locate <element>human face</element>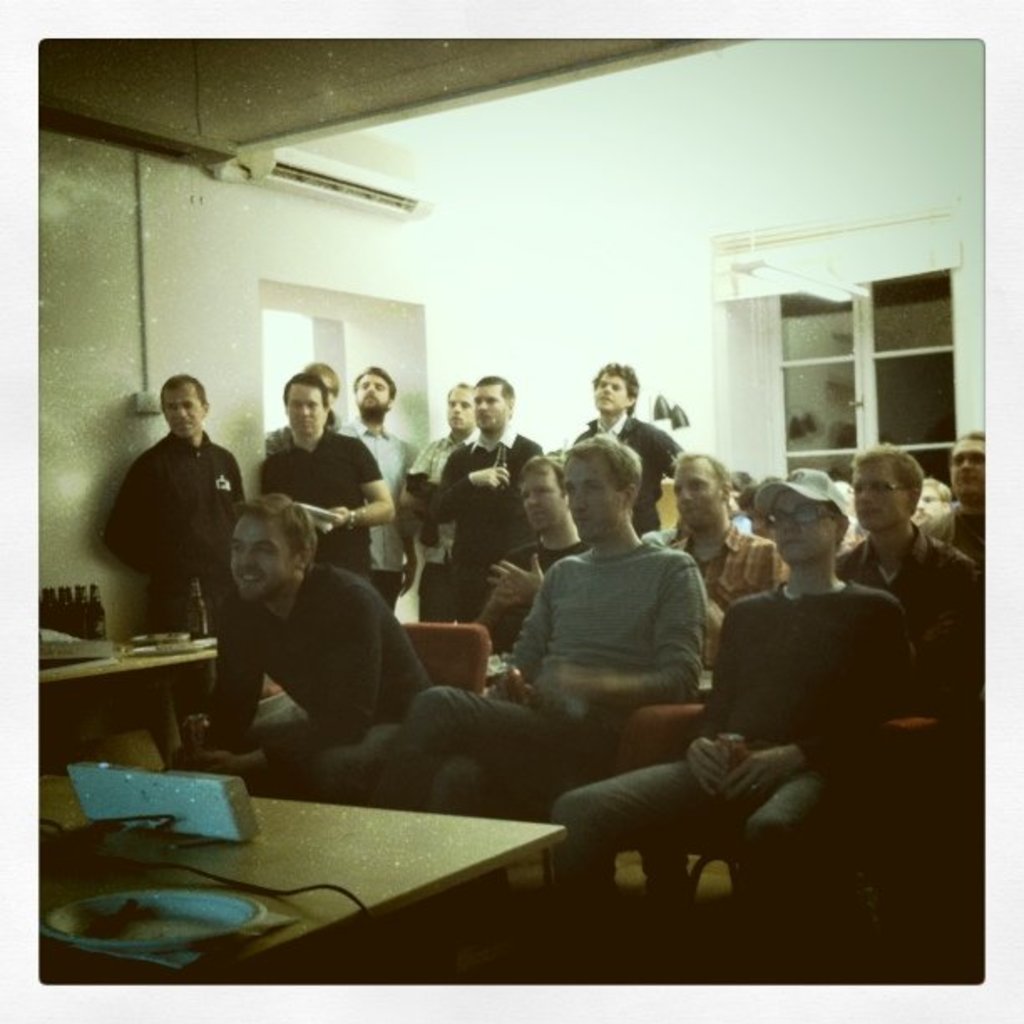
{"left": 355, "top": 373, "right": 393, "bottom": 413}
